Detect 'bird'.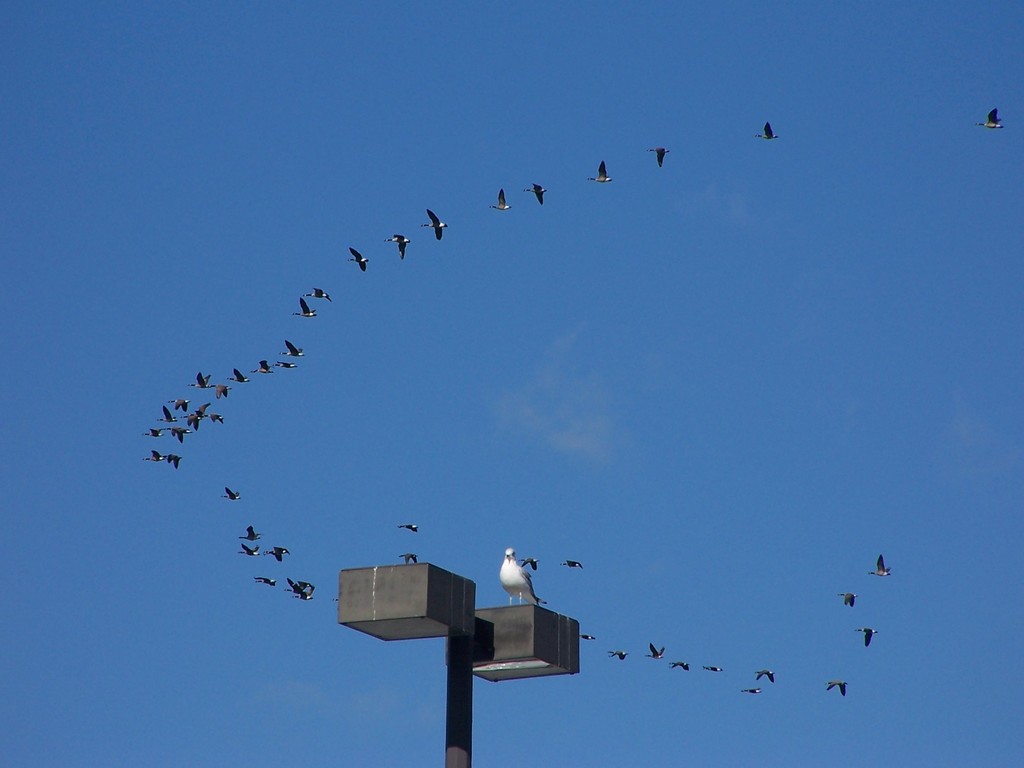
Detected at BBox(247, 571, 279, 588).
